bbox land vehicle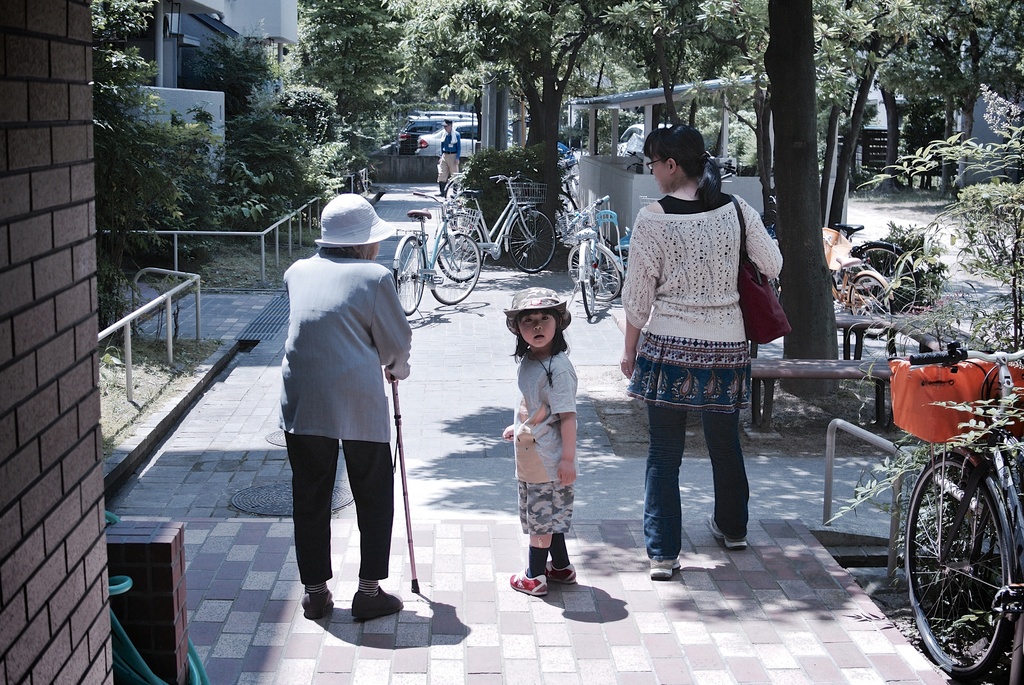
[left=391, top=187, right=481, bottom=315]
